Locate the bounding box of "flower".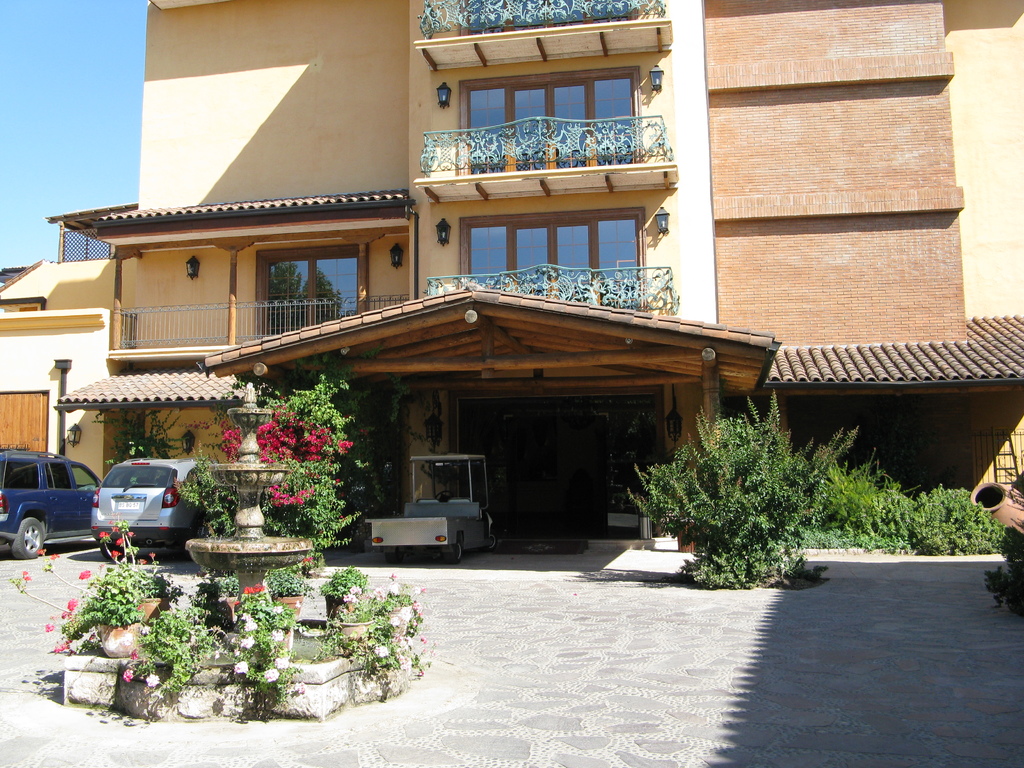
Bounding box: rect(266, 482, 312, 508).
